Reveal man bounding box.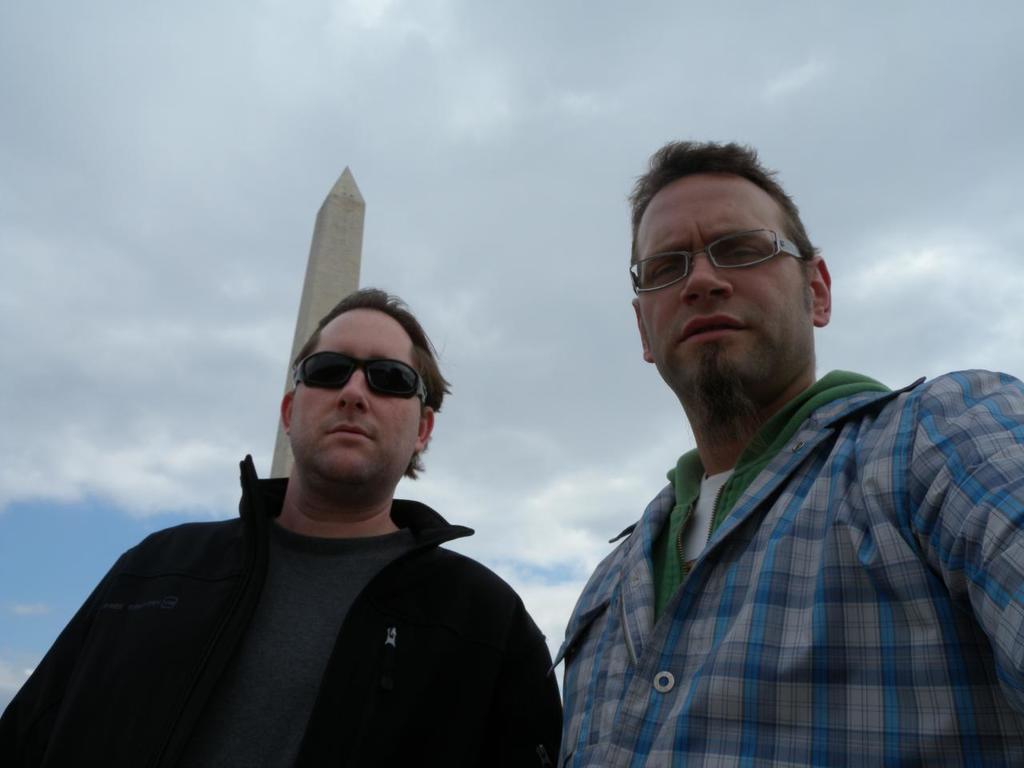
Revealed: <box>0,279,557,765</box>.
